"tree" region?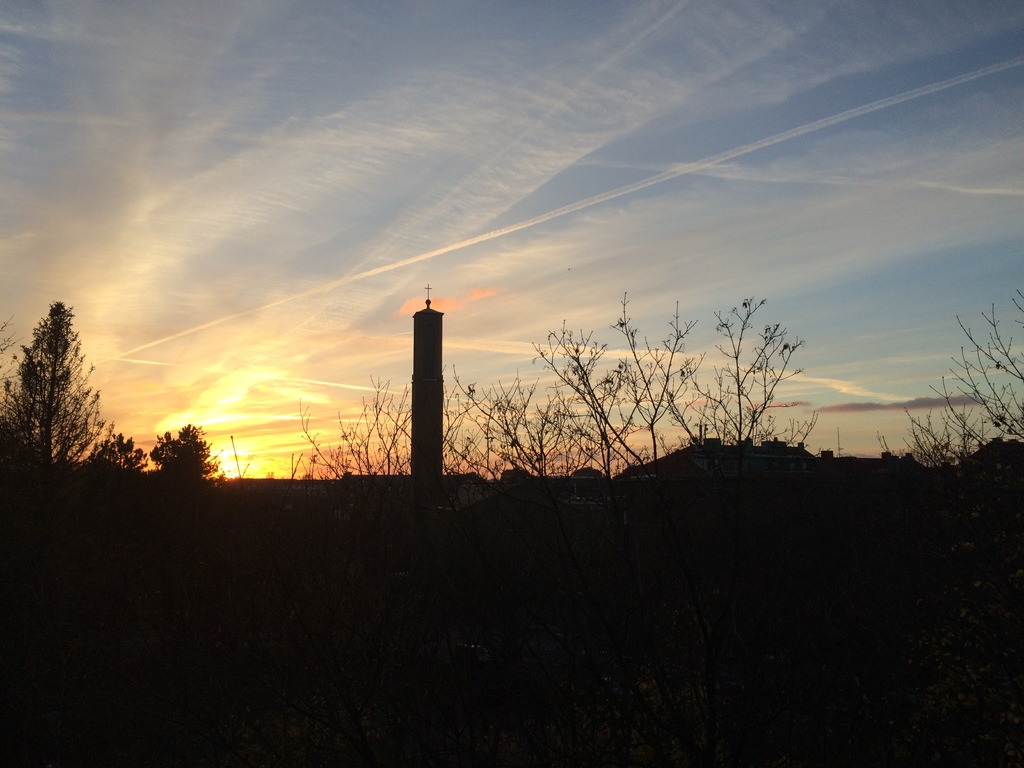
left=0, top=301, right=108, bottom=460
